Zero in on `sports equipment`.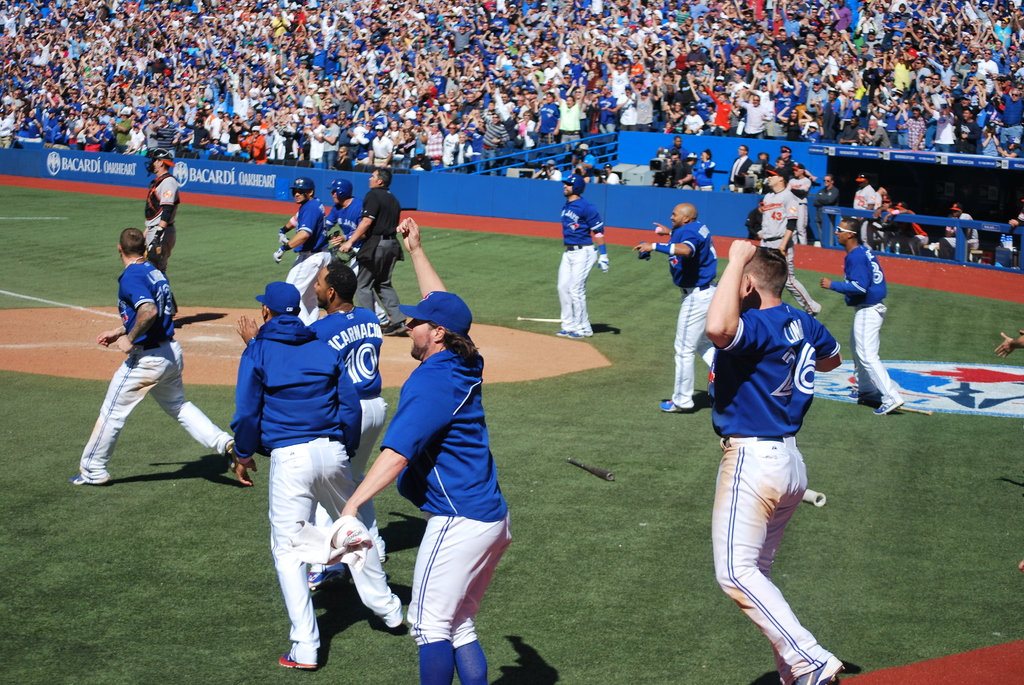
Zeroed in: box(328, 179, 352, 209).
